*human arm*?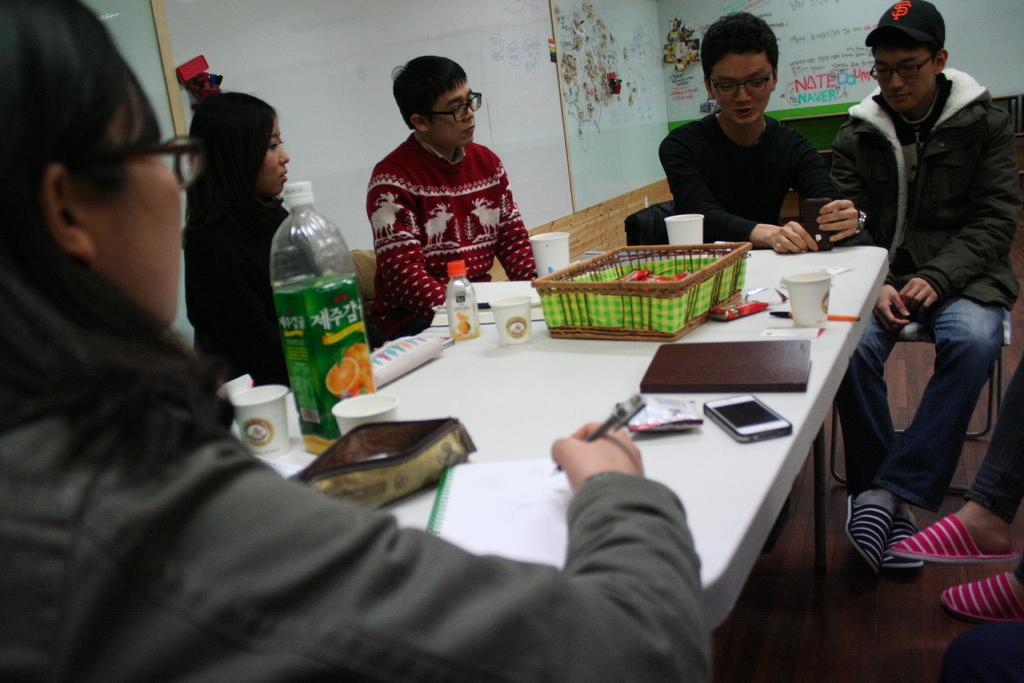
(52, 440, 761, 668)
